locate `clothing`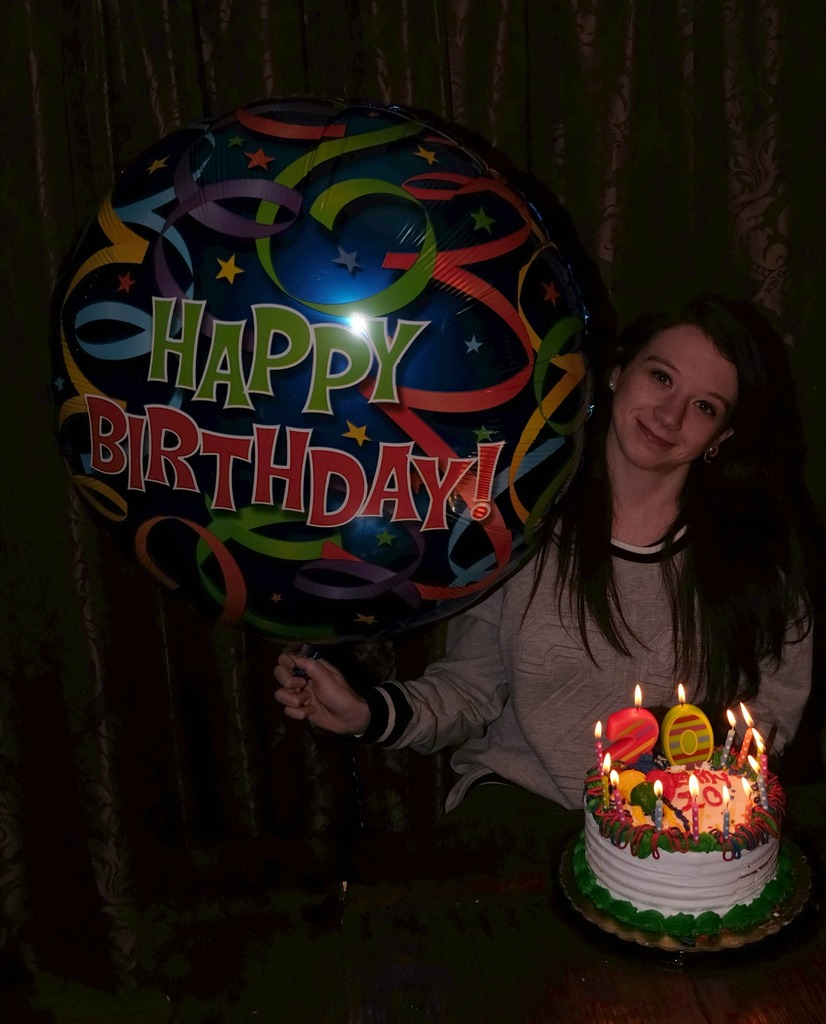
<box>365,502,813,966</box>
